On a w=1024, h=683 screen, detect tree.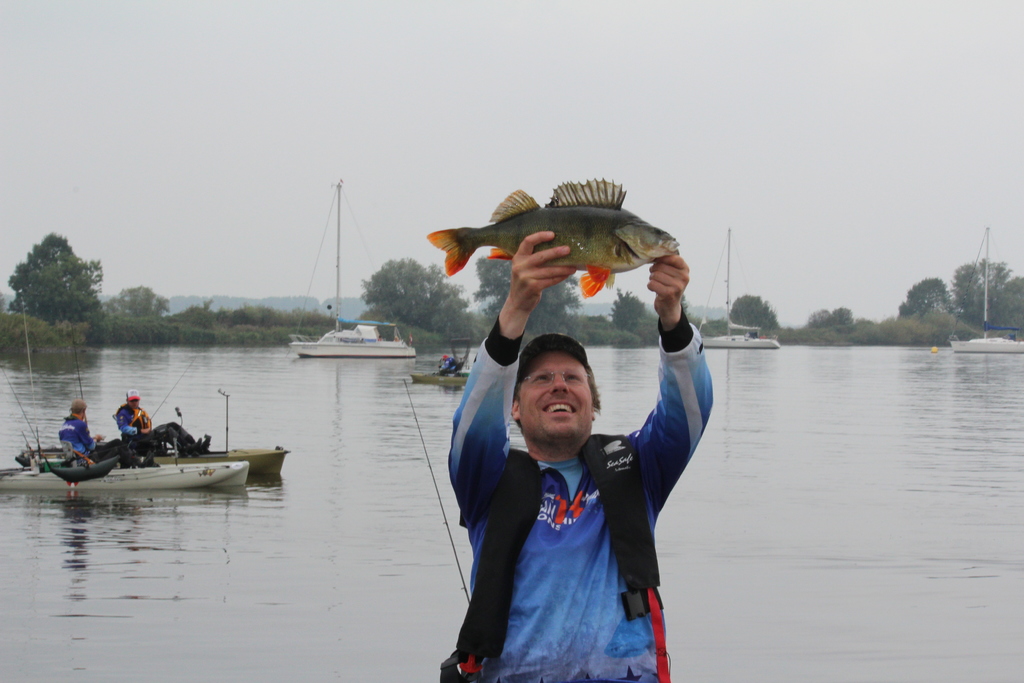
select_region(10, 231, 105, 328).
